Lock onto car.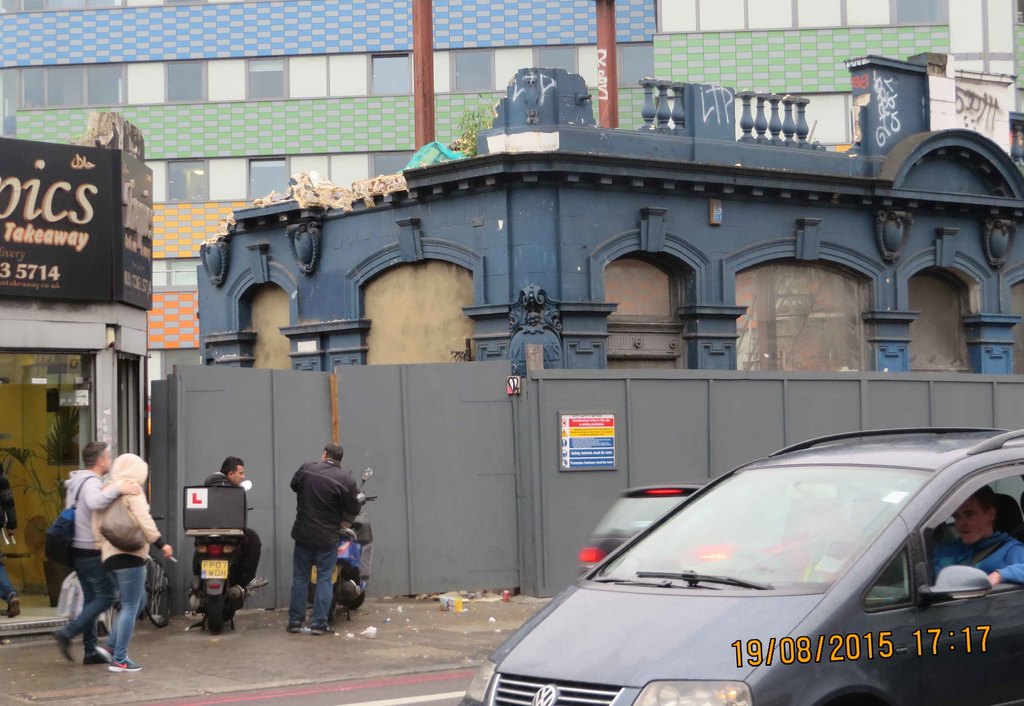
Locked: <region>580, 482, 790, 583</region>.
